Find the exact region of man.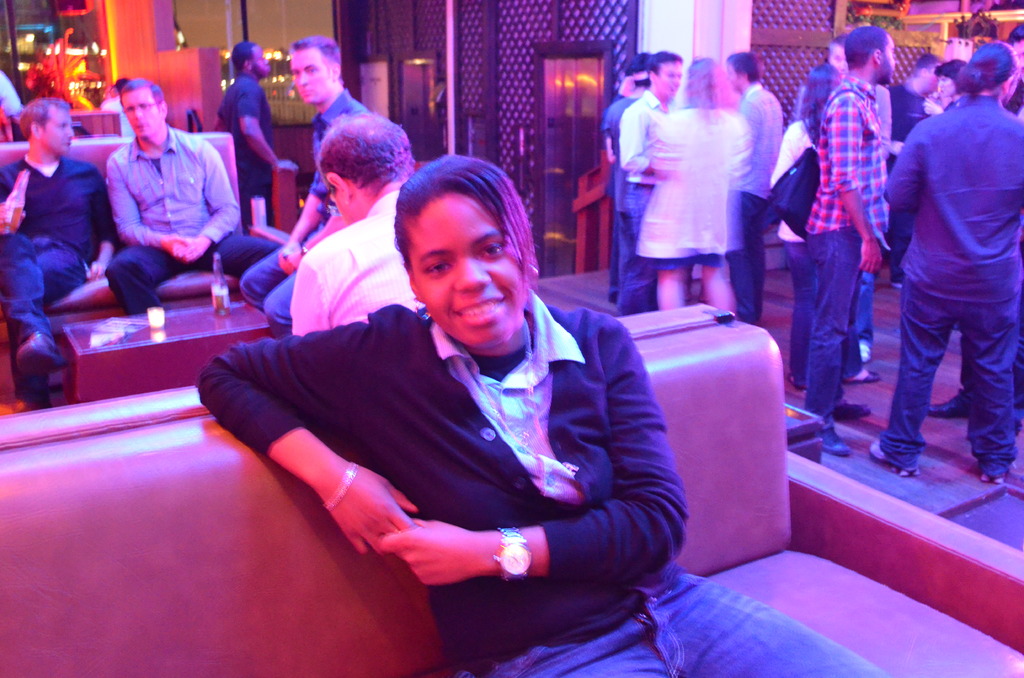
Exact region: Rect(289, 108, 415, 342).
